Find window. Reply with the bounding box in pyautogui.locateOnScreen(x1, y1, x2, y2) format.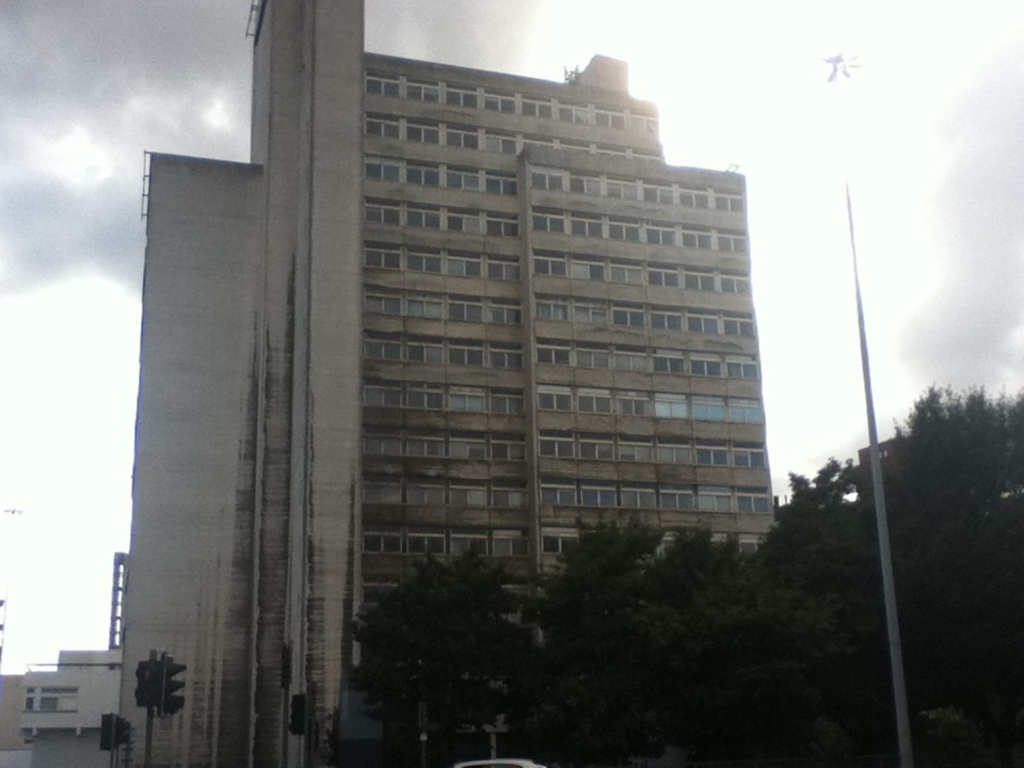
pyautogui.locateOnScreen(576, 395, 609, 414).
